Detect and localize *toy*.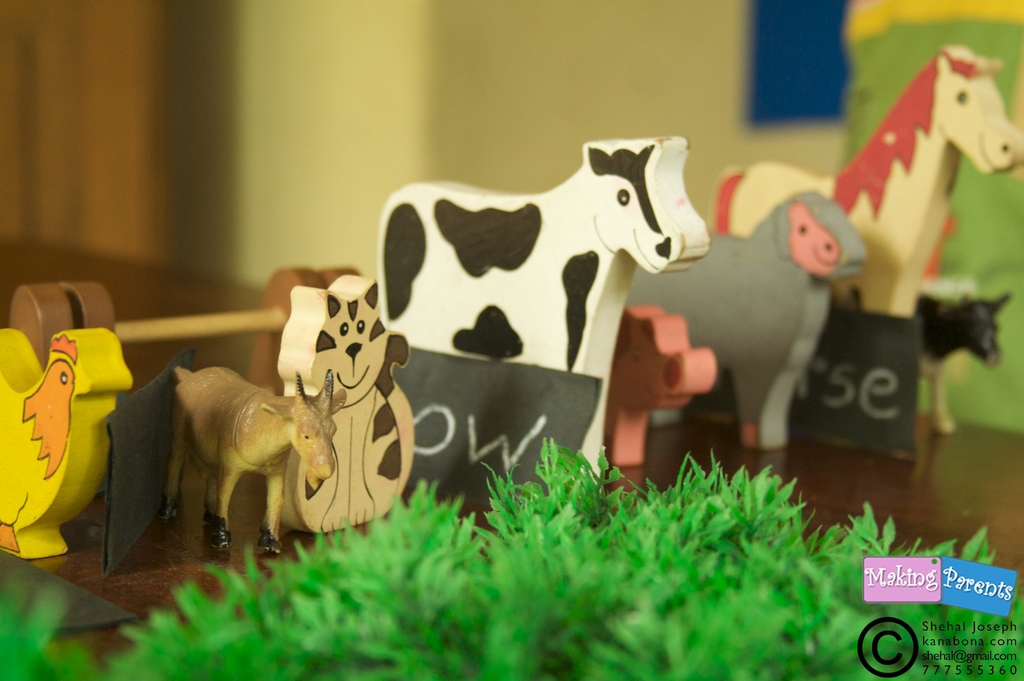
Localized at {"left": 275, "top": 272, "right": 416, "bottom": 533}.
